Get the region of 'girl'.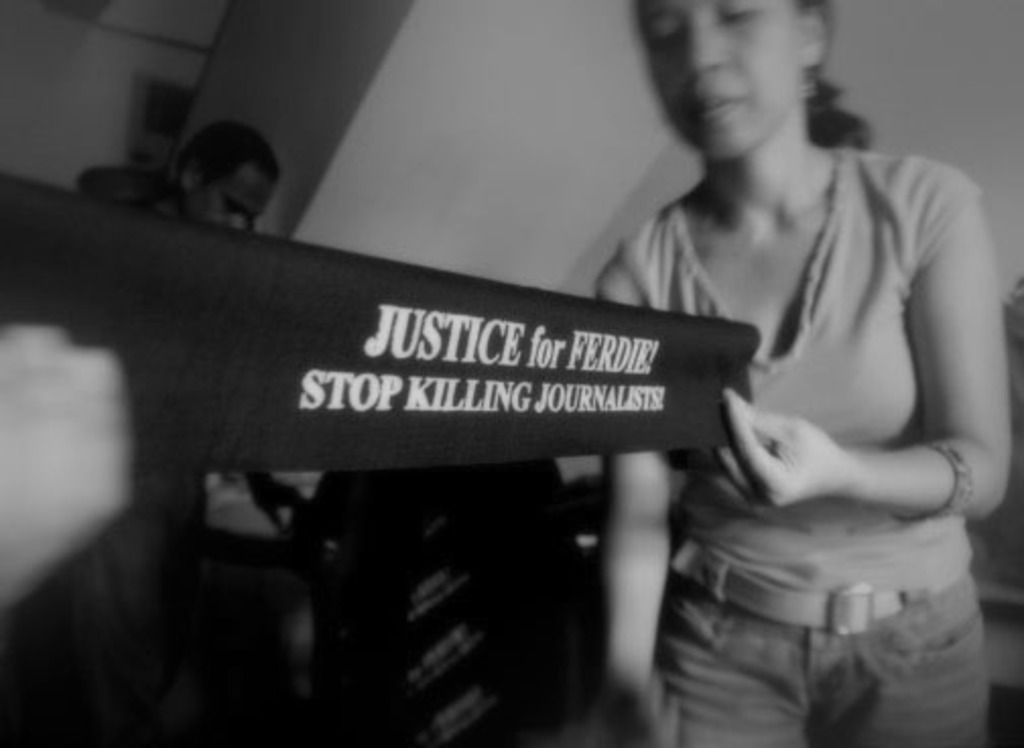
box(605, 0, 1012, 746).
